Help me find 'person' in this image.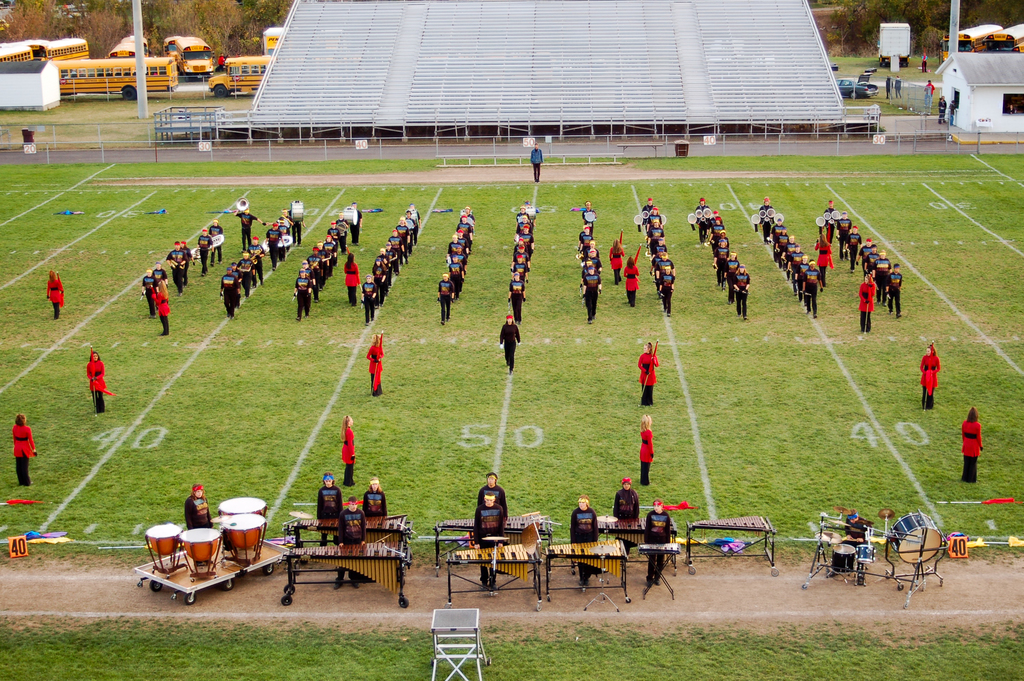
Found it: bbox=[215, 54, 225, 68].
